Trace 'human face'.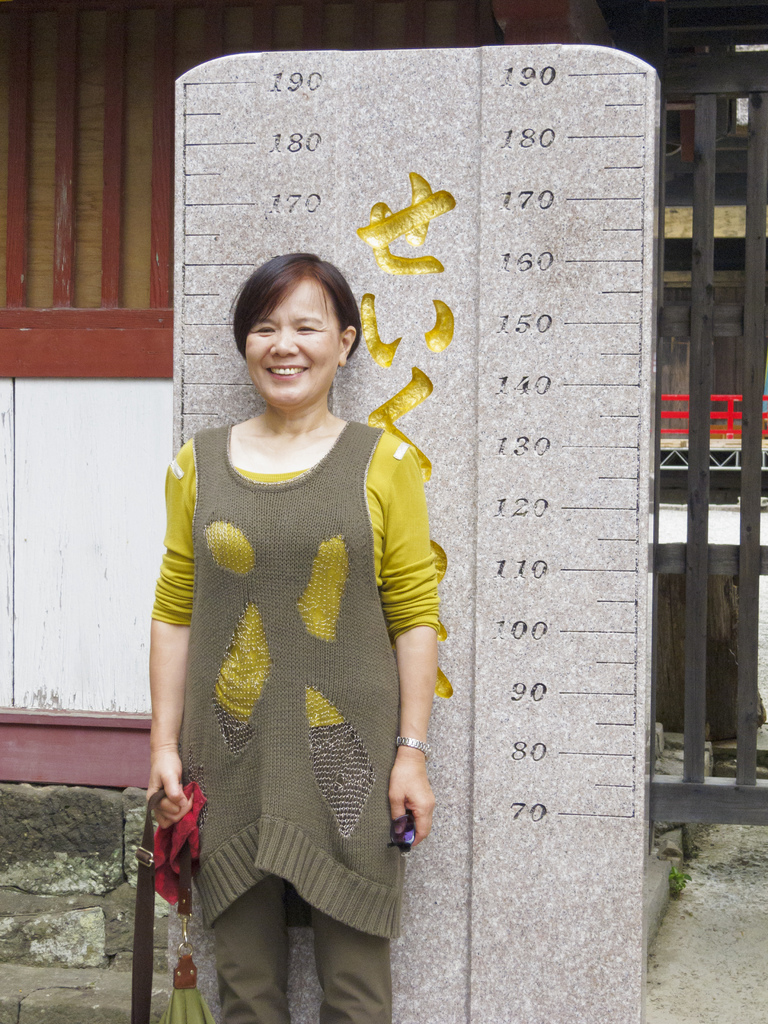
Traced to x1=243, y1=278, x2=339, y2=410.
